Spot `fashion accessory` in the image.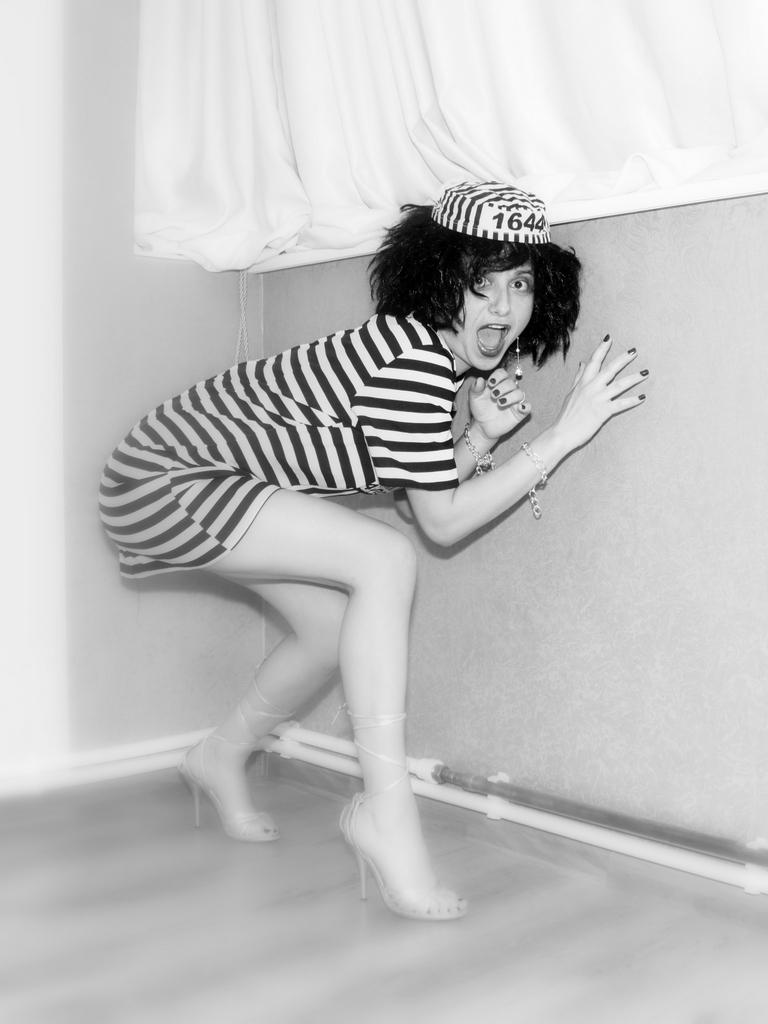
`fashion accessory` found at BBox(339, 705, 467, 919).
